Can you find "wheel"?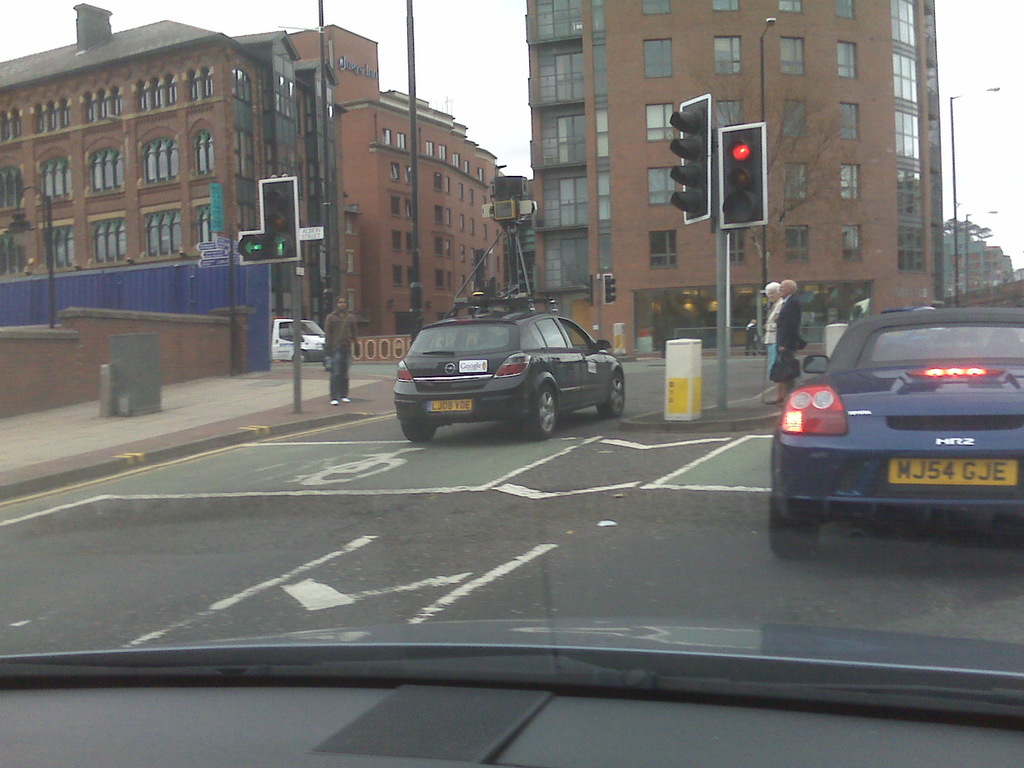
Yes, bounding box: 399:423:433:439.
